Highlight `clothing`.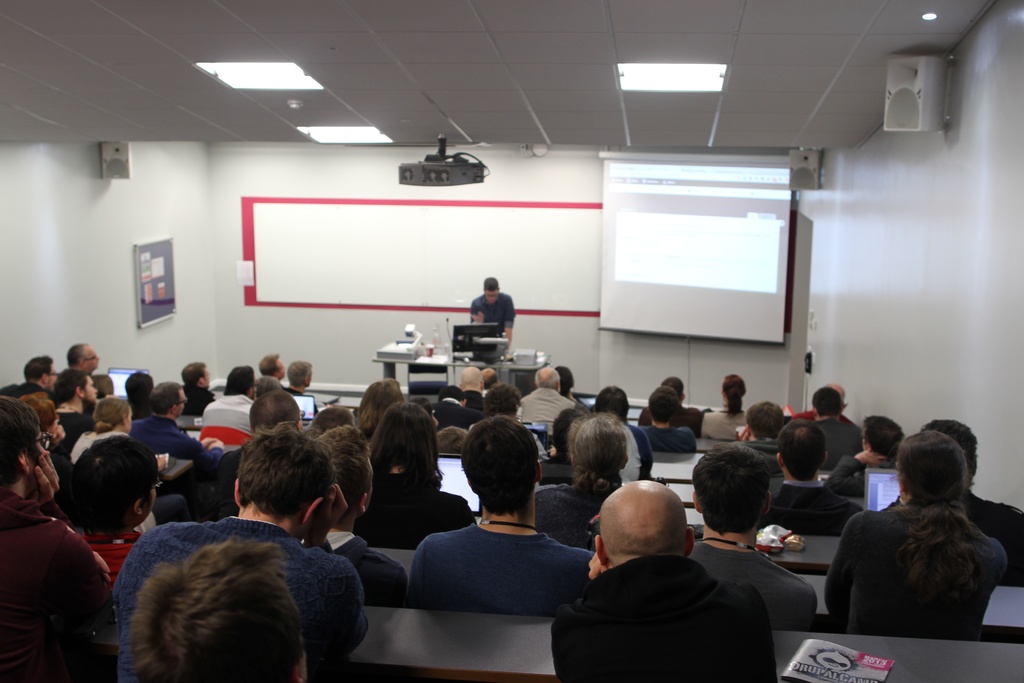
Highlighted region: box(772, 475, 867, 561).
